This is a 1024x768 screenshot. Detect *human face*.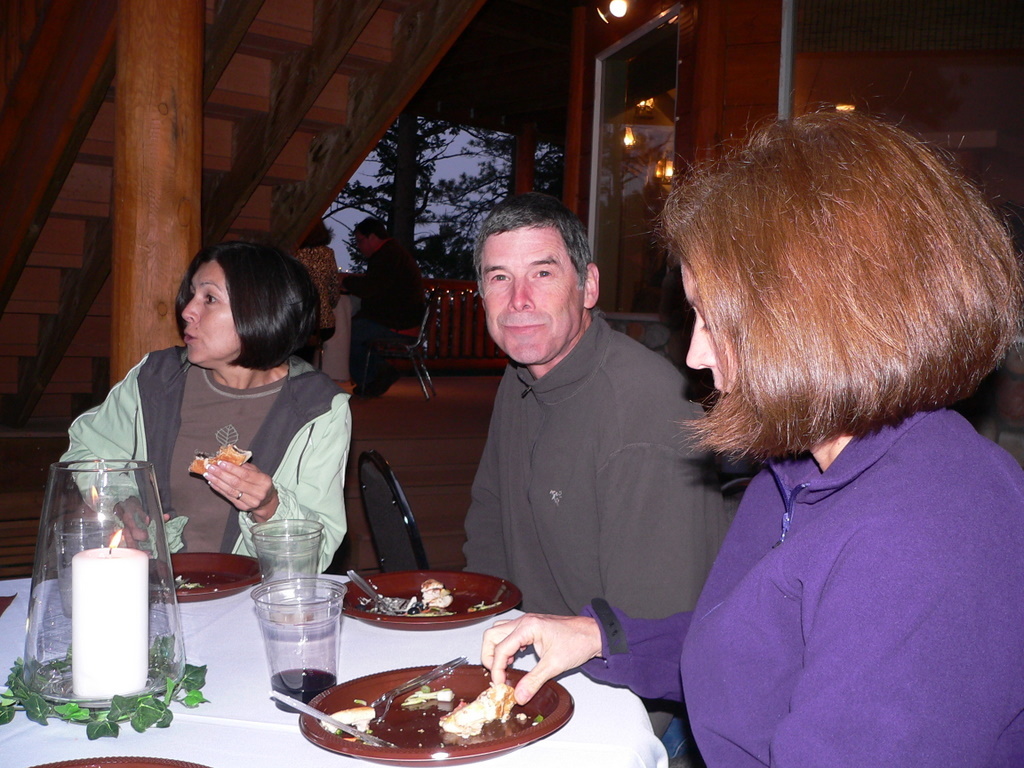
[x1=359, y1=229, x2=374, y2=259].
